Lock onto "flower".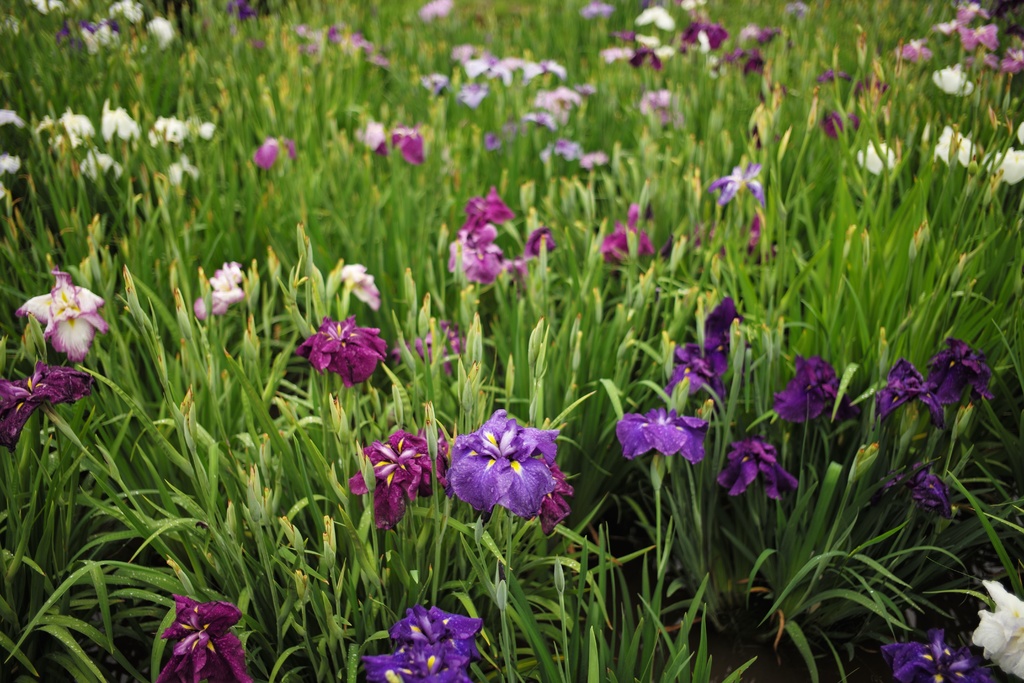
Locked: 417 71 443 100.
